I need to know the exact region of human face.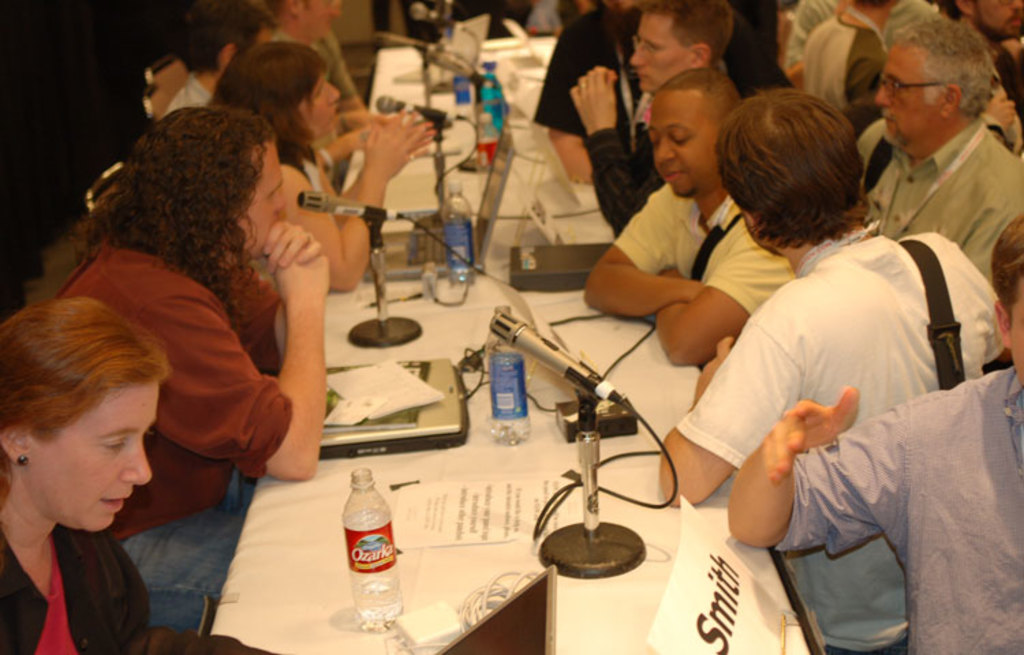
Region: box(19, 383, 157, 535).
